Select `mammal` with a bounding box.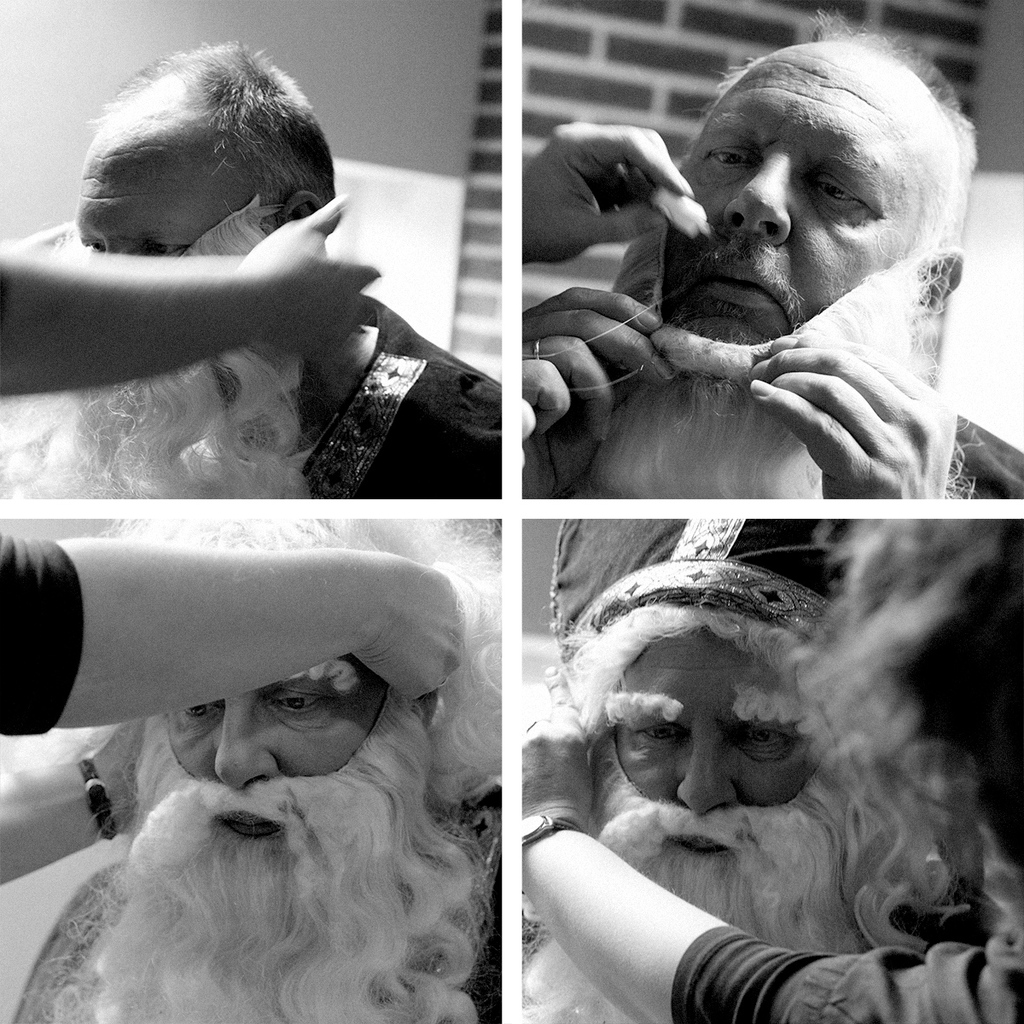
{"left": 0, "top": 195, "right": 385, "bottom": 403}.
